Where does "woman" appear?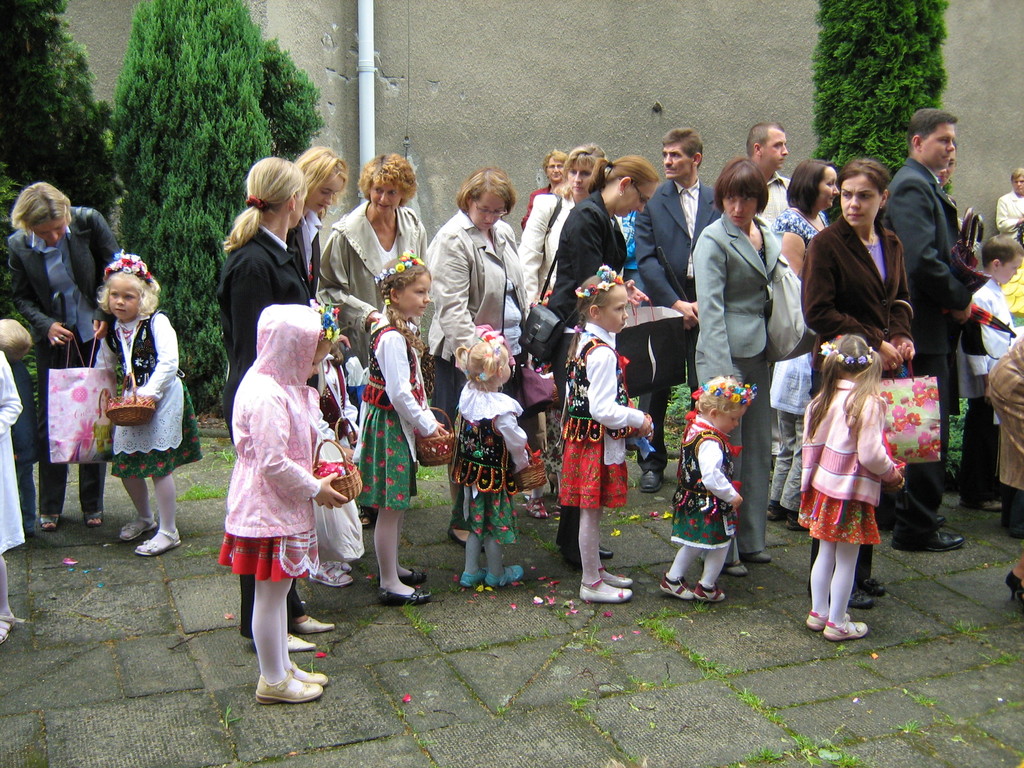
Appears at 691/157/784/575.
